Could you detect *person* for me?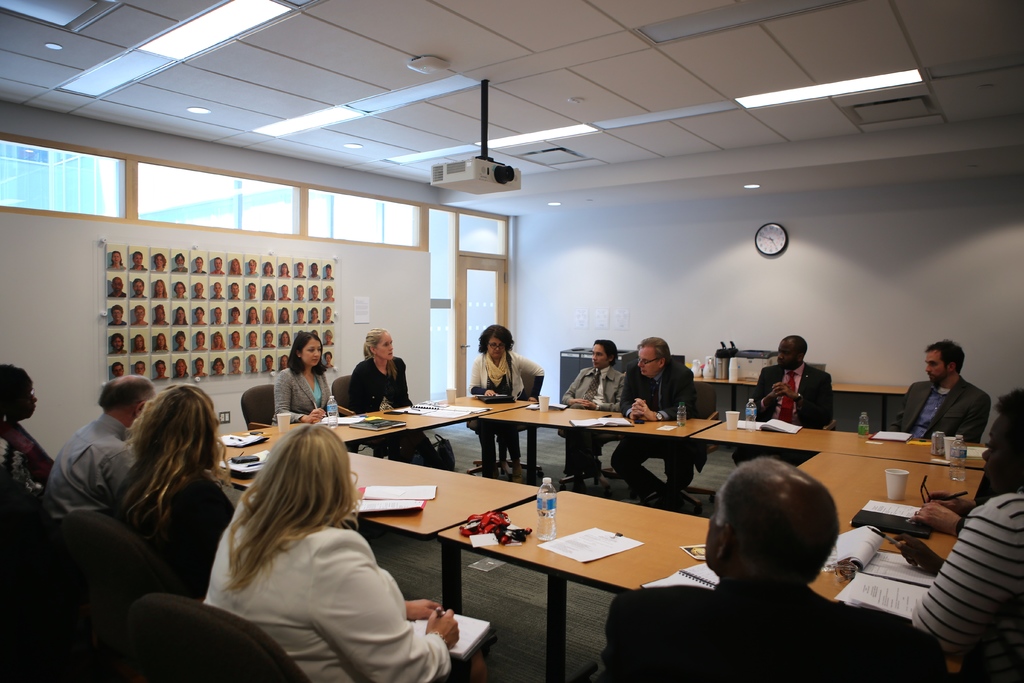
Detection result: 620,335,706,497.
